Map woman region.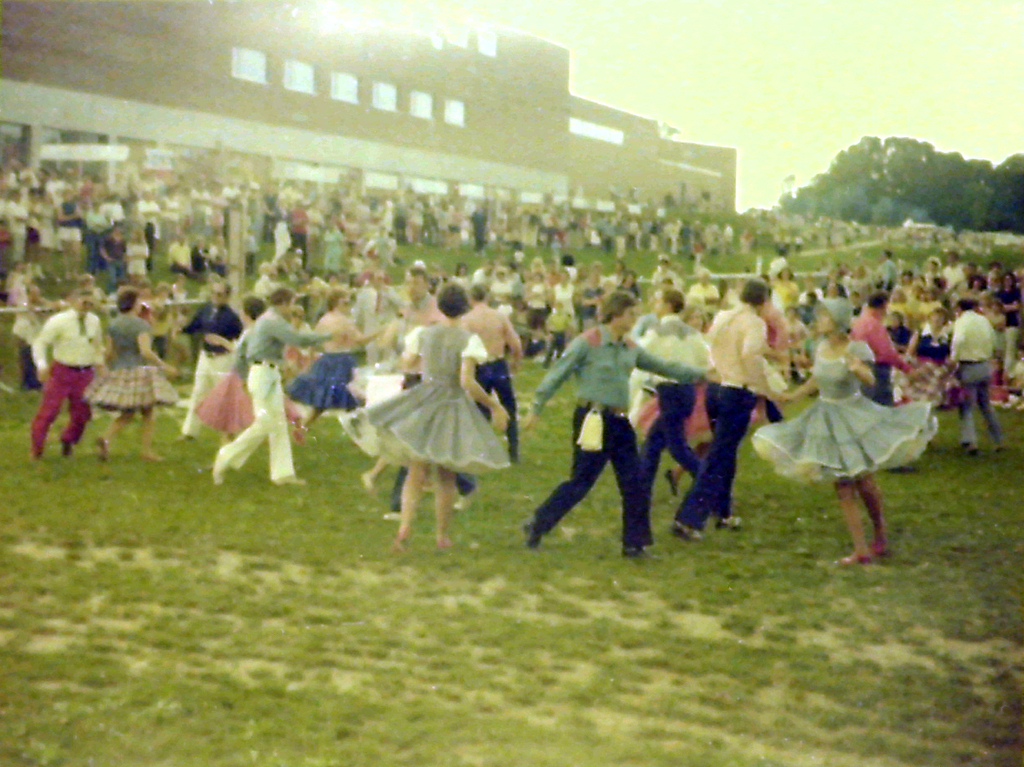
Mapped to bbox(632, 309, 759, 499).
